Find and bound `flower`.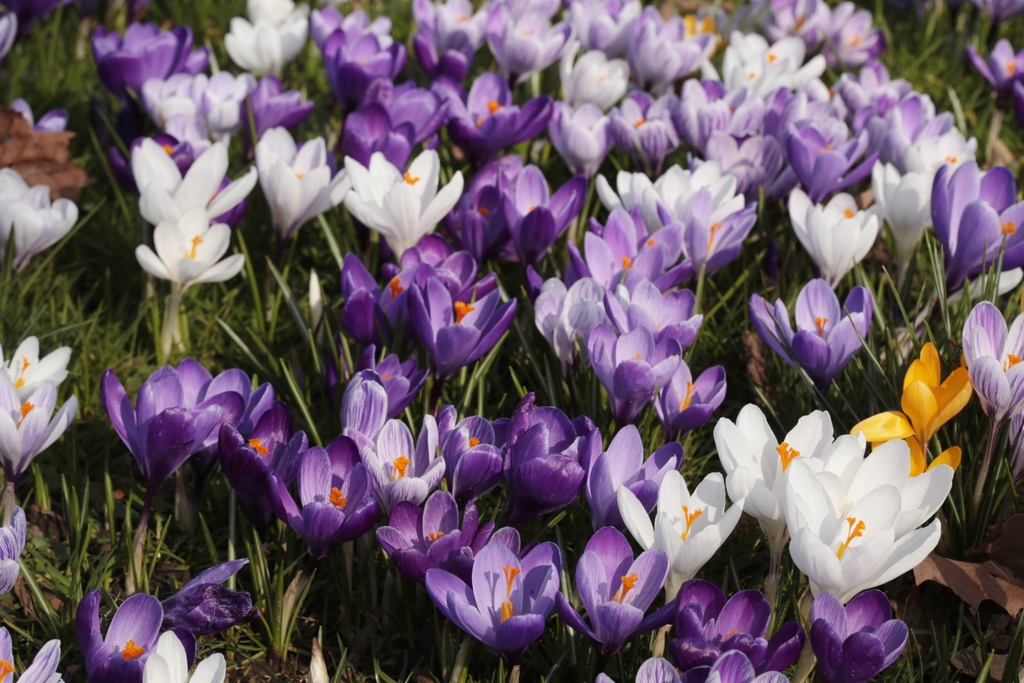
Bound: {"x1": 632, "y1": 0, "x2": 715, "y2": 82}.
